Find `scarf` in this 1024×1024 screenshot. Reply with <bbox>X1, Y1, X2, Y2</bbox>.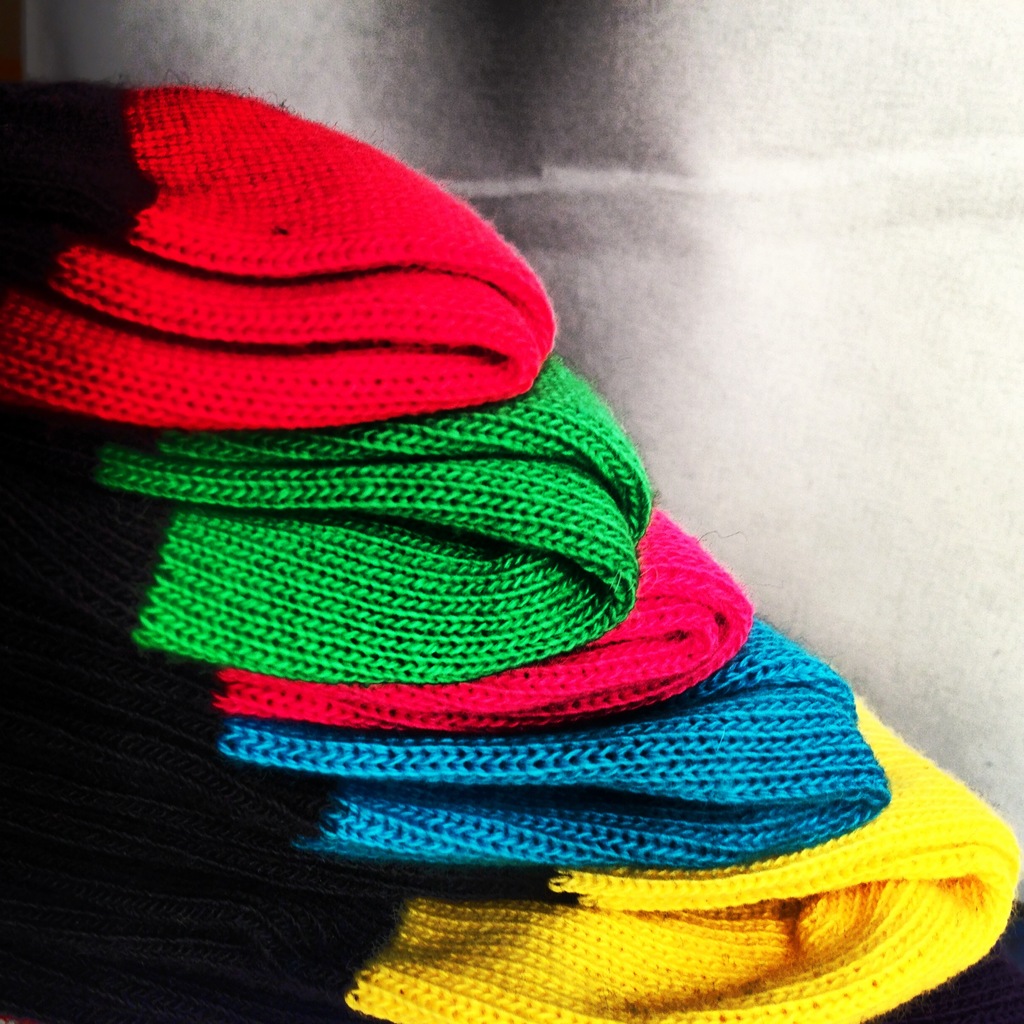
<bbox>213, 505, 755, 739</bbox>.
